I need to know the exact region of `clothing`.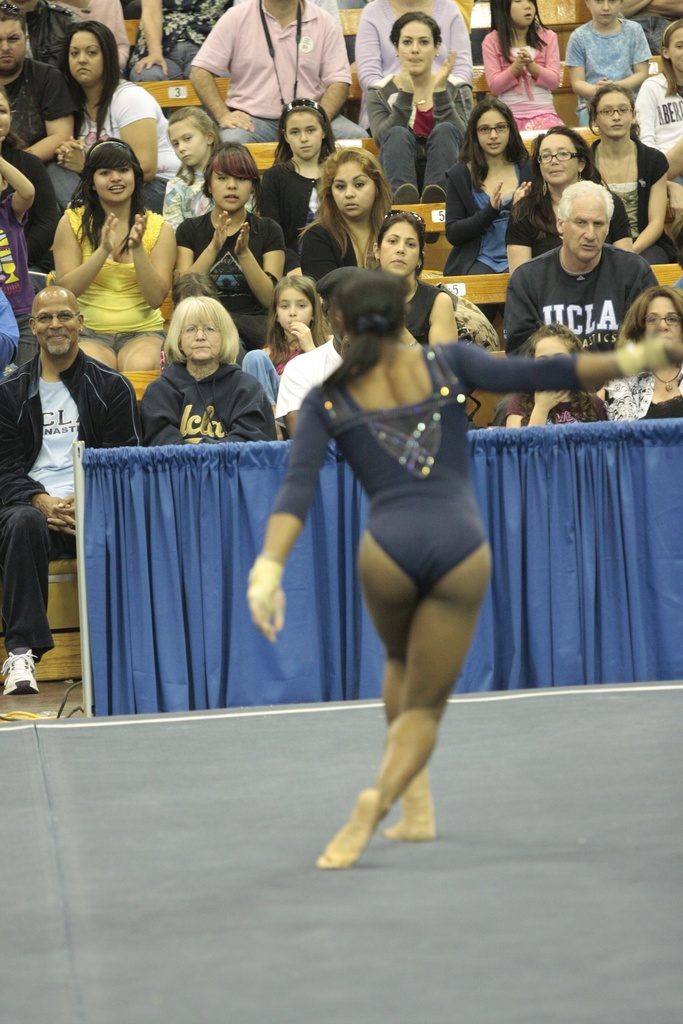
Region: {"x1": 74, "y1": 225, "x2": 169, "y2": 330}.
